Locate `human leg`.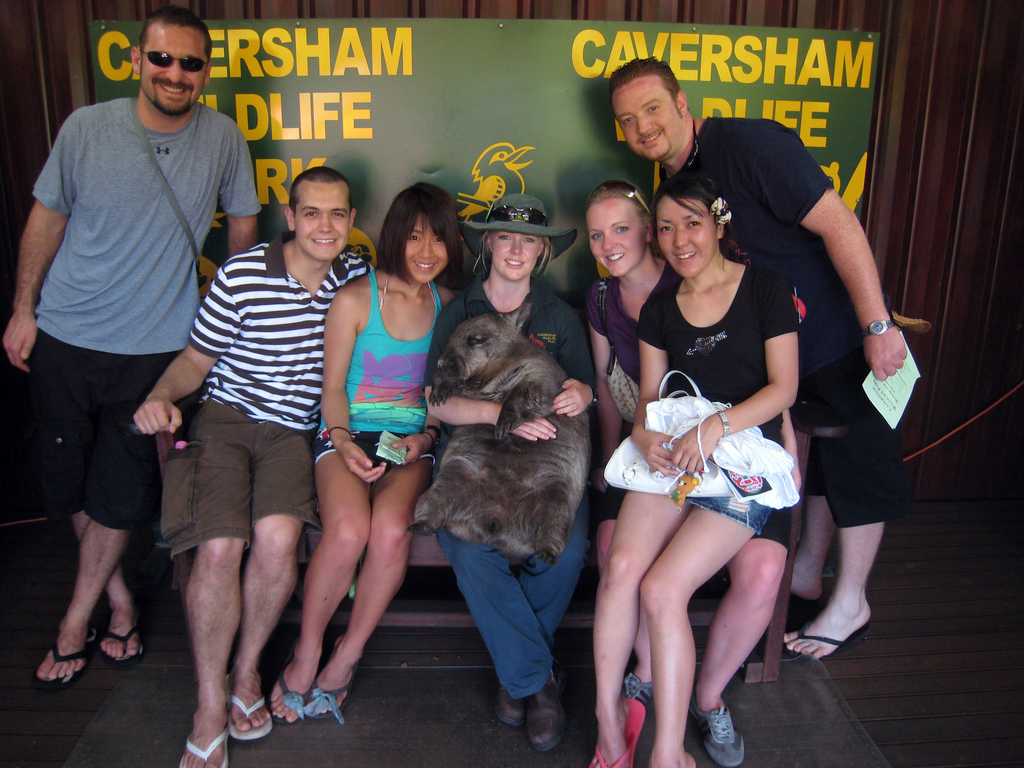
Bounding box: bbox=(588, 492, 767, 767).
